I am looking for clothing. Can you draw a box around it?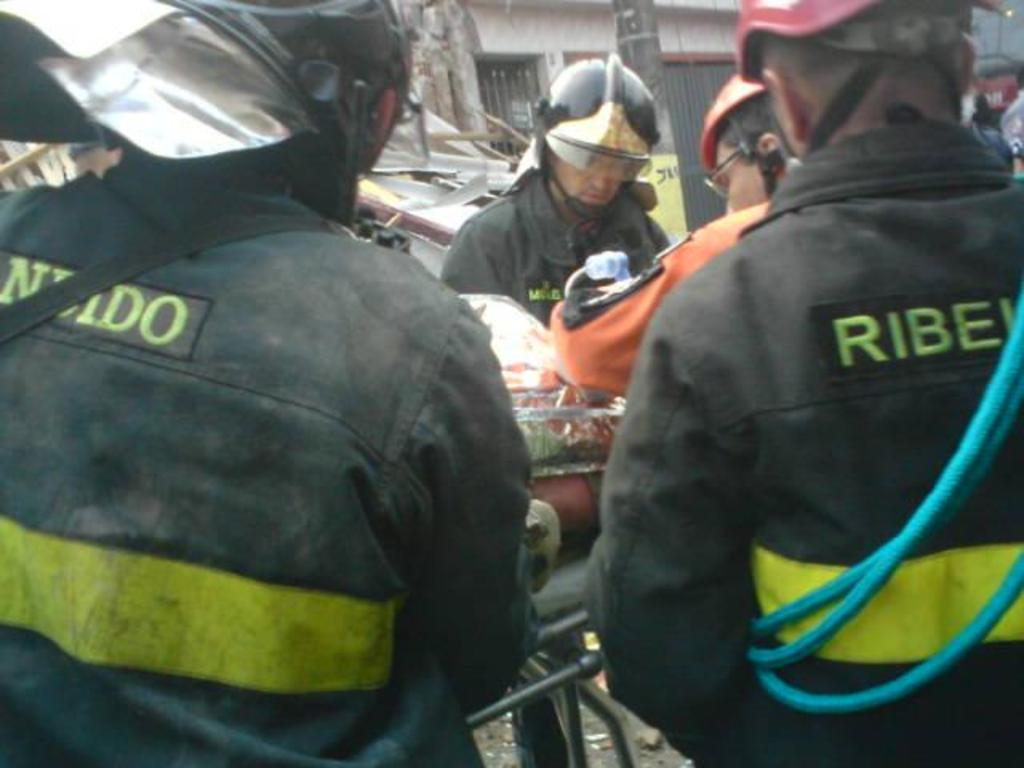
Sure, the bounding box is bbox=(14, 123, 523, 767).
